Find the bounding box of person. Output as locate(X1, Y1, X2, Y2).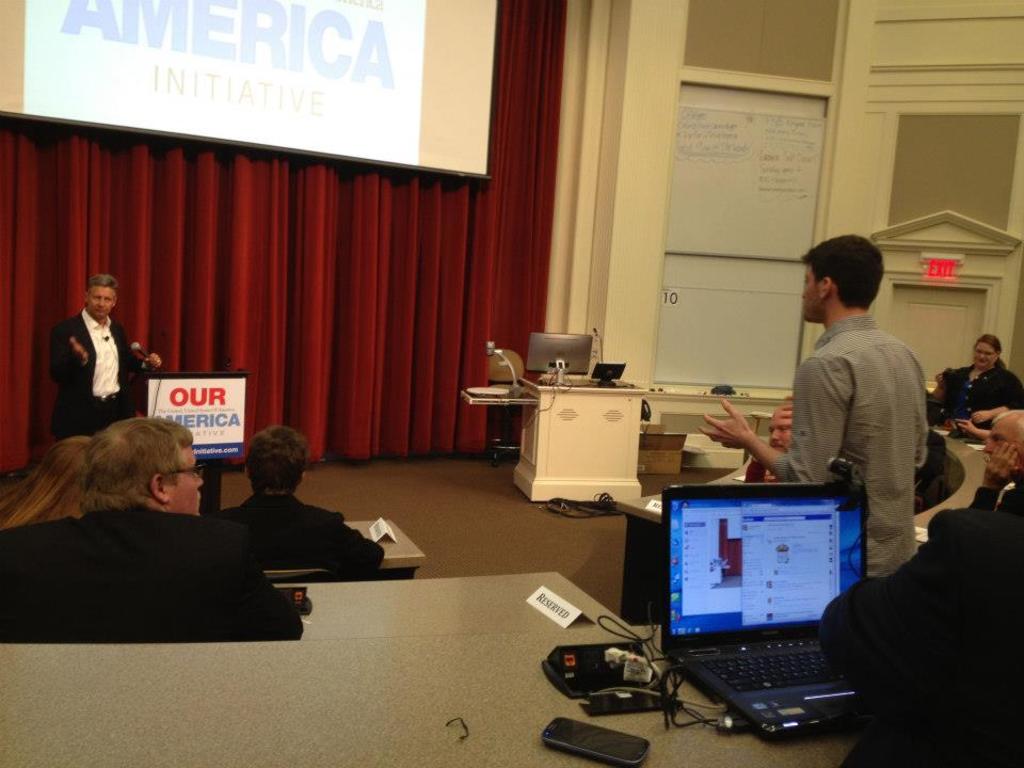
locate(940, 335, 1023, 420).
